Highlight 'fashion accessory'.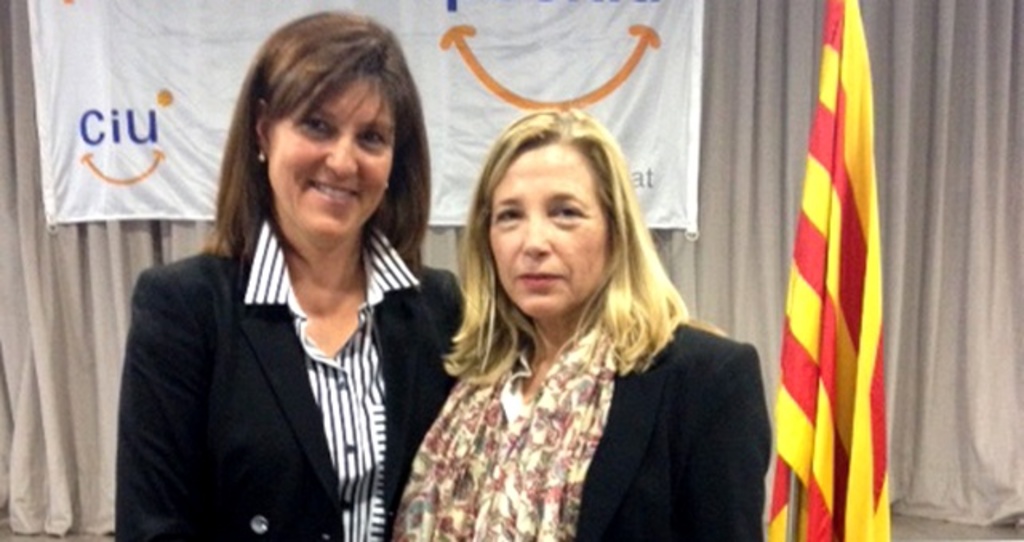
Highlighted region: detection(386, 313, 619, 540).
